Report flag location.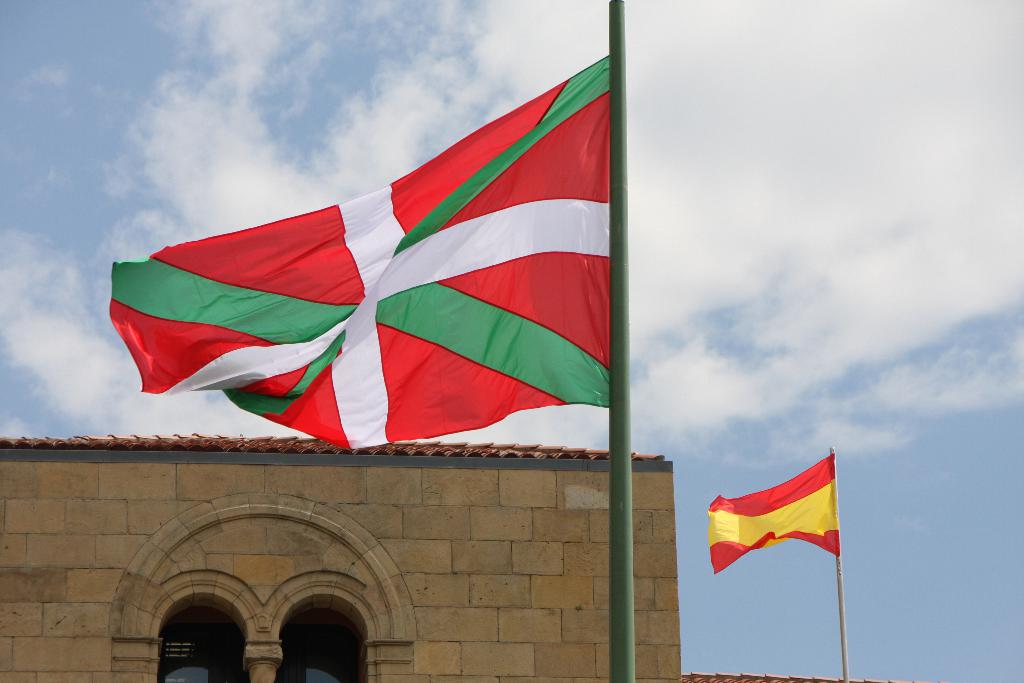
Report: <box>105,56,618,452</box>.
